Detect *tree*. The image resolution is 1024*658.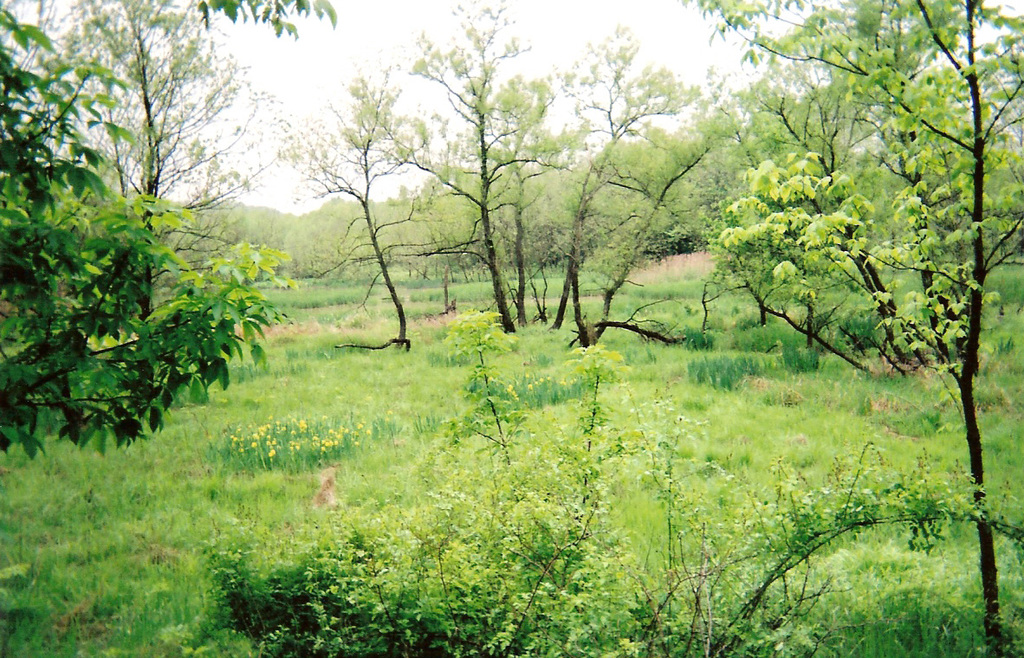
{"left": 542, "top": 34, "right": 708, "bottom": 339}.
